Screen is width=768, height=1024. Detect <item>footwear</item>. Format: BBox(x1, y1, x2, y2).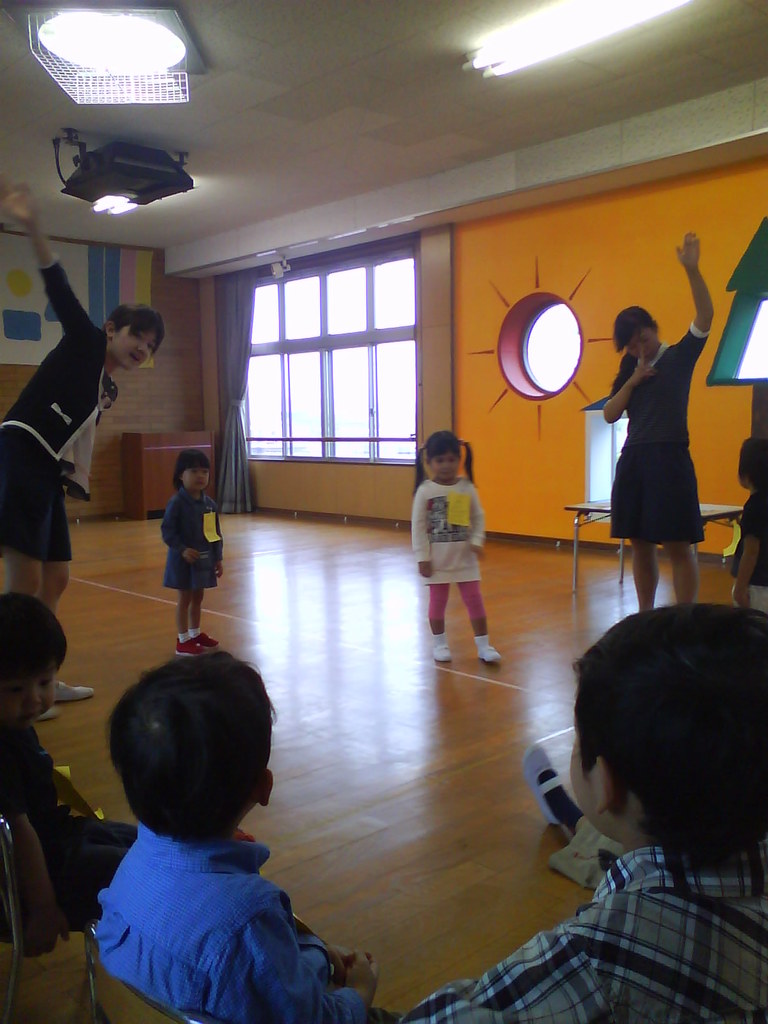
BBox(475, 629, 501, 660).
